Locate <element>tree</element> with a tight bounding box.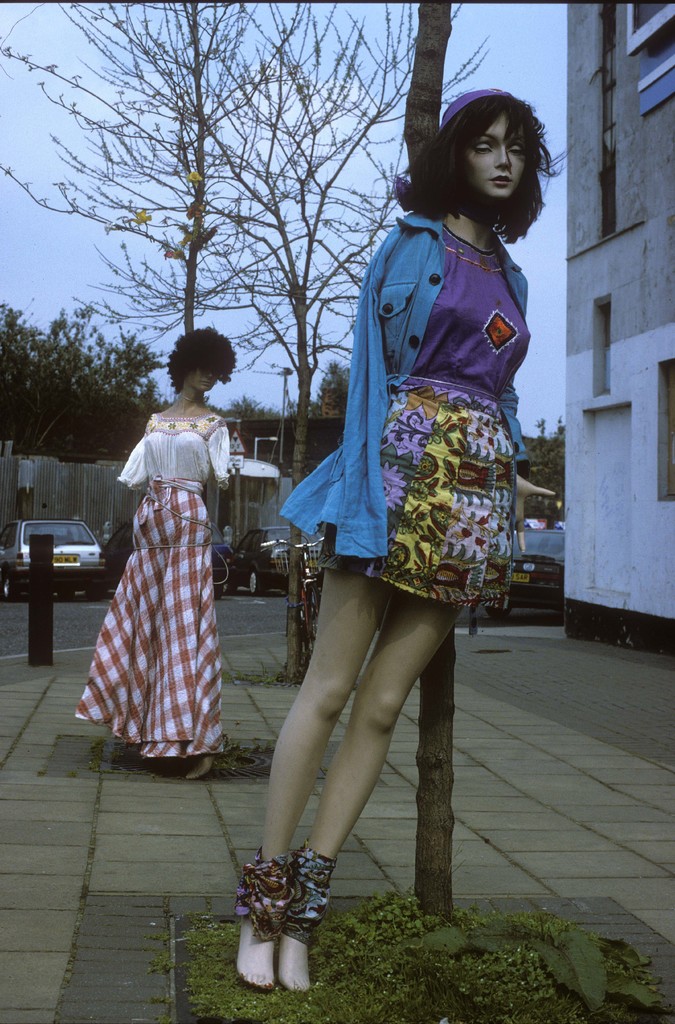
bbox(0, 0, 483, 392).
